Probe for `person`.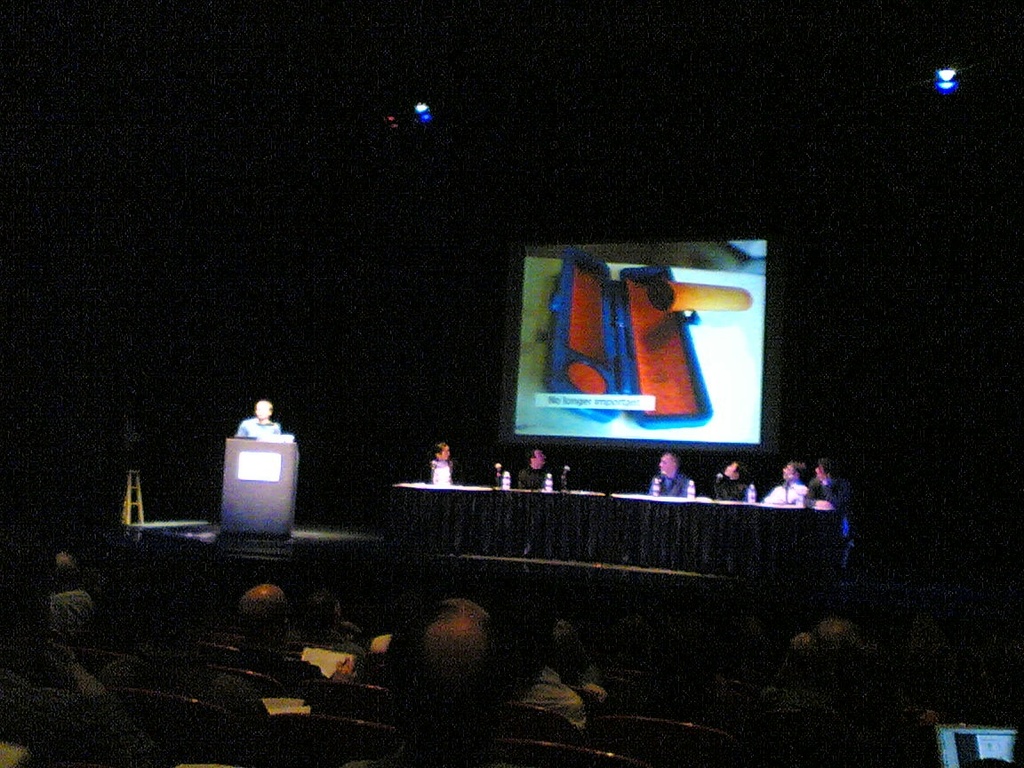
Probe result: (514, 446, 551, 491).
